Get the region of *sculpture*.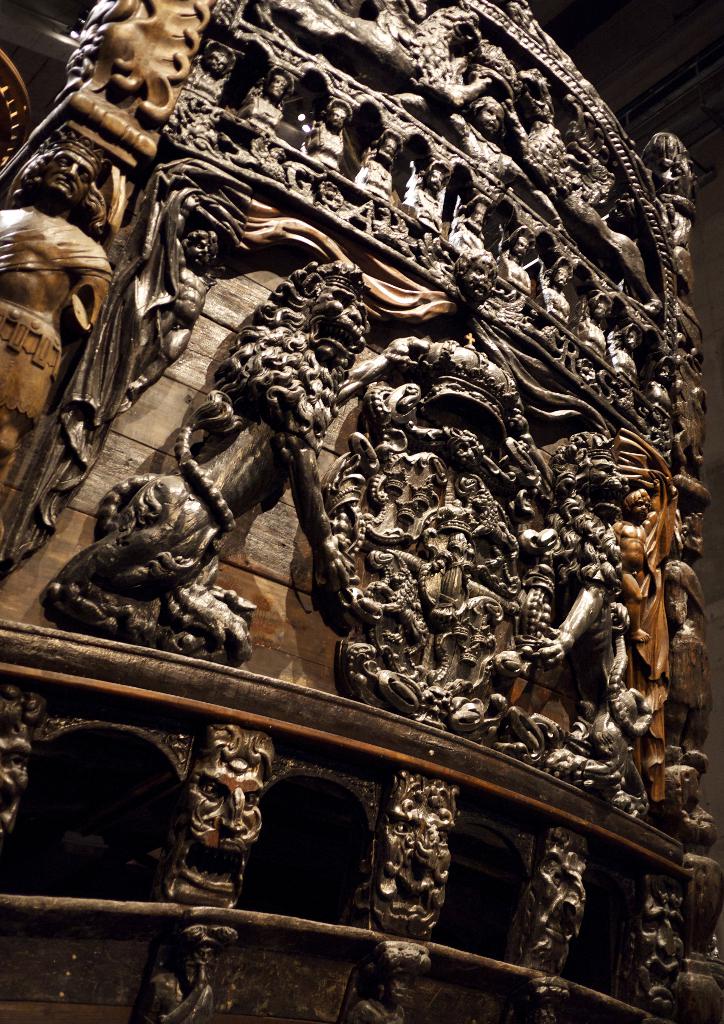
<region>532, 977, 570, 1023</region>.
